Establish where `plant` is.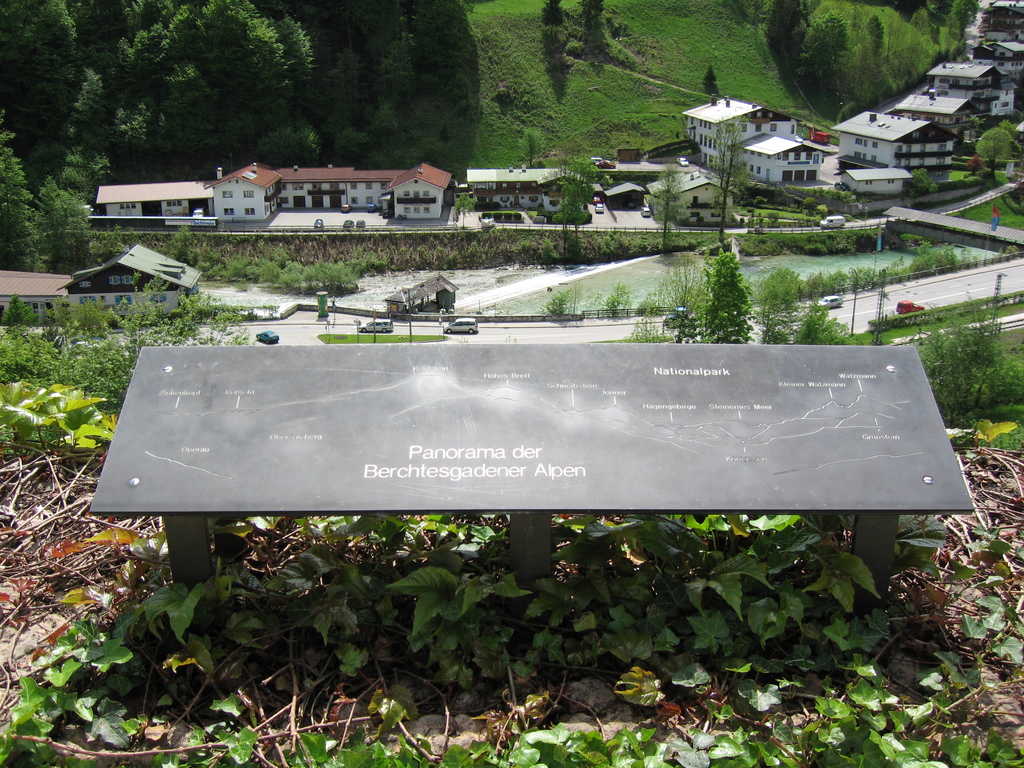
Established at crop(6, 358, 99, 467).
